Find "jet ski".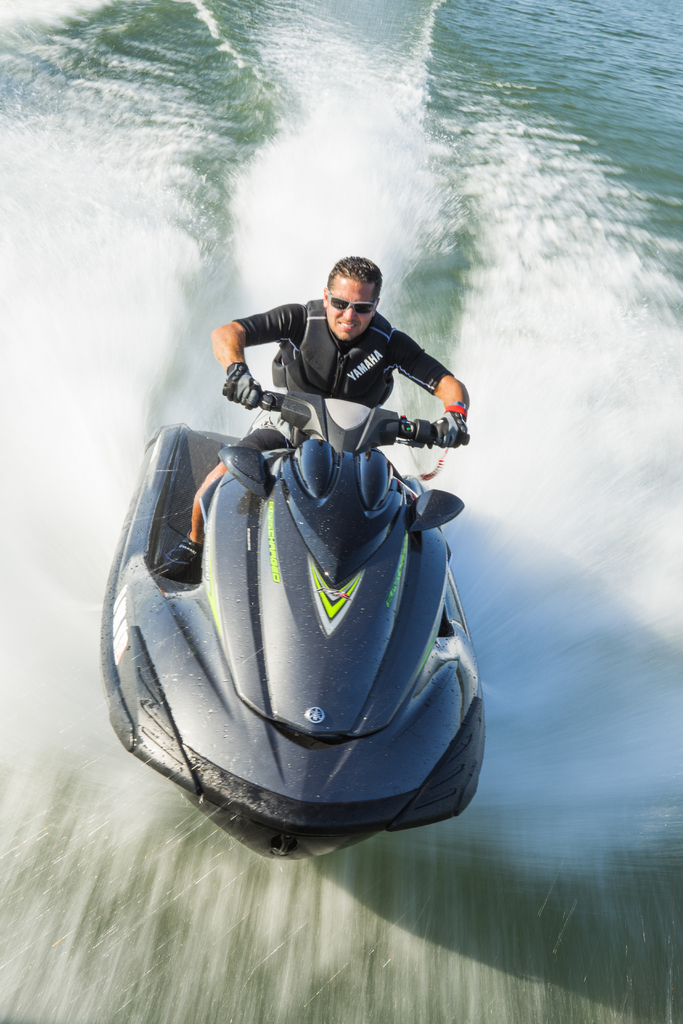
bbox=[95, 386, 486, 860].
